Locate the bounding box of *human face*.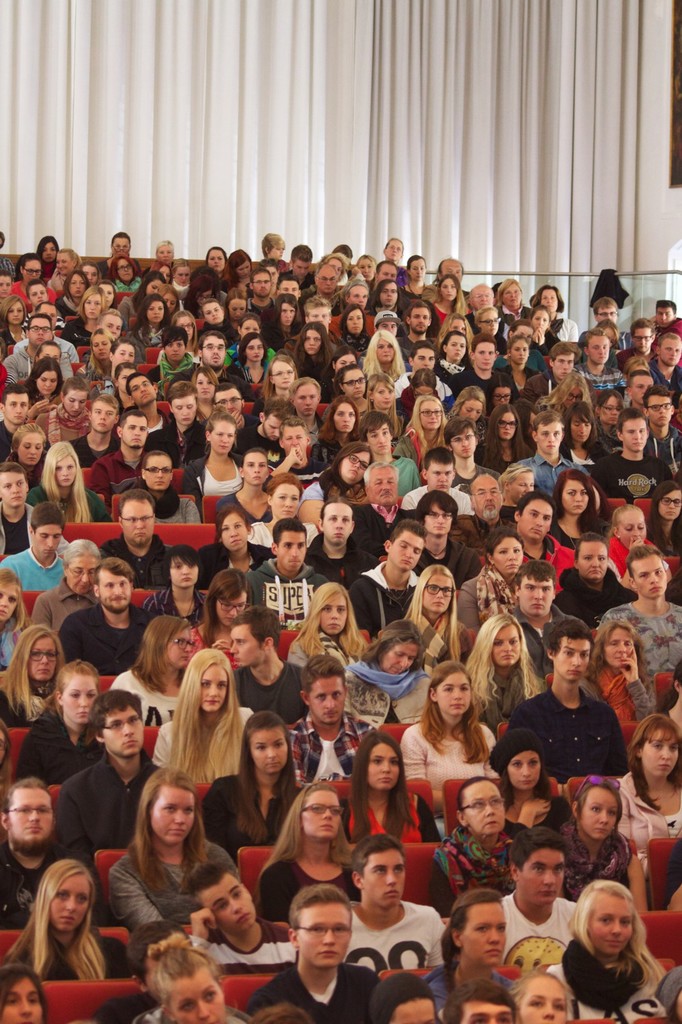
Bounding box: 392,997,436,1023.
